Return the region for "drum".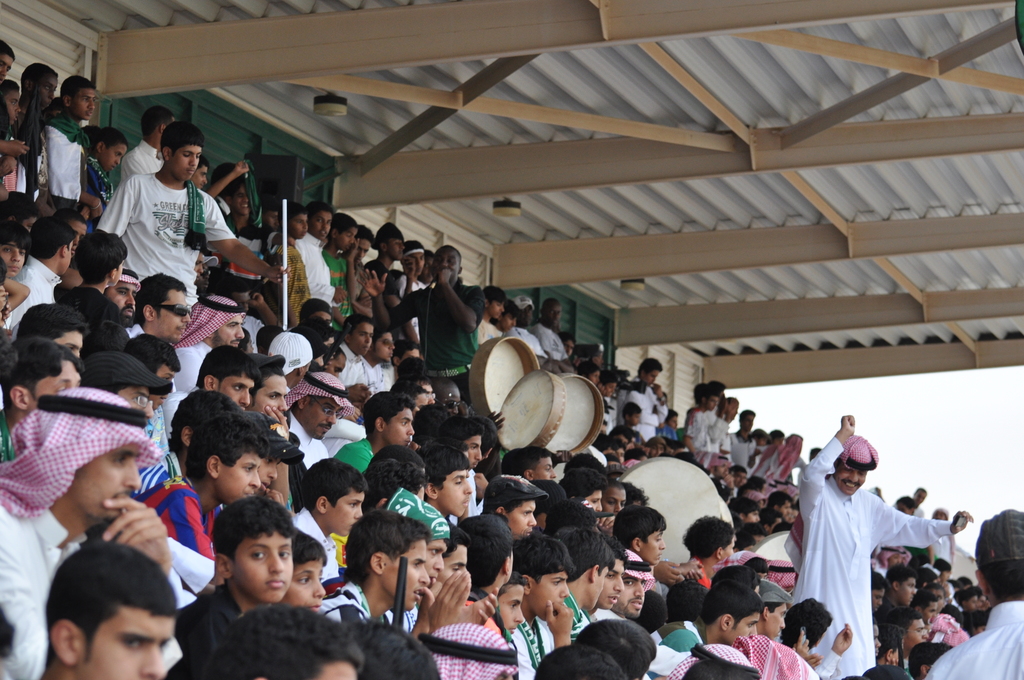
<region>755, 524, 791, 556</region>.
